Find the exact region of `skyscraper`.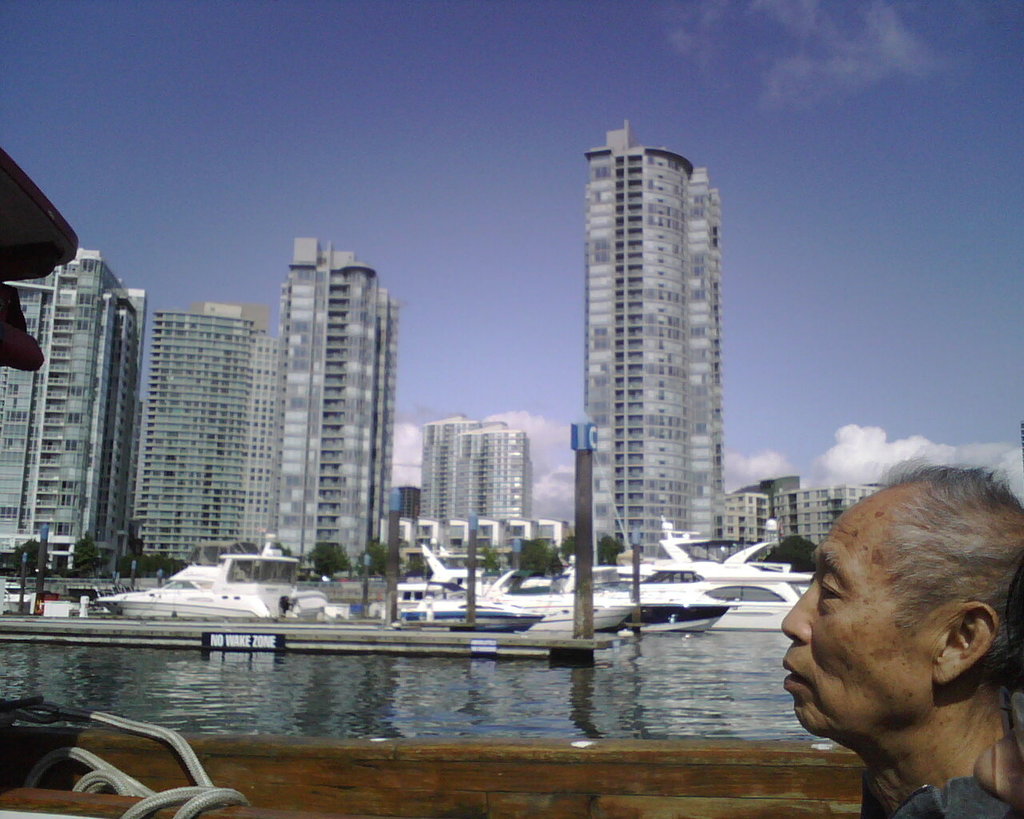
Exact region: bbox=(0, 246, 138, 570).
